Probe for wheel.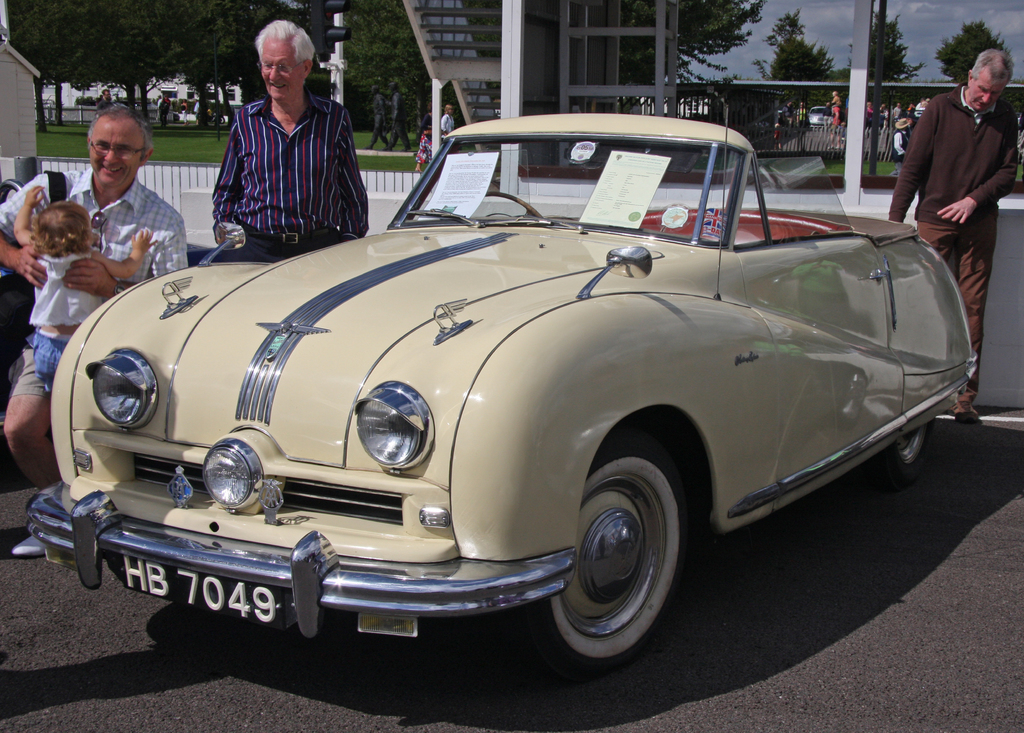
Probe result: 479,190,543,220.
